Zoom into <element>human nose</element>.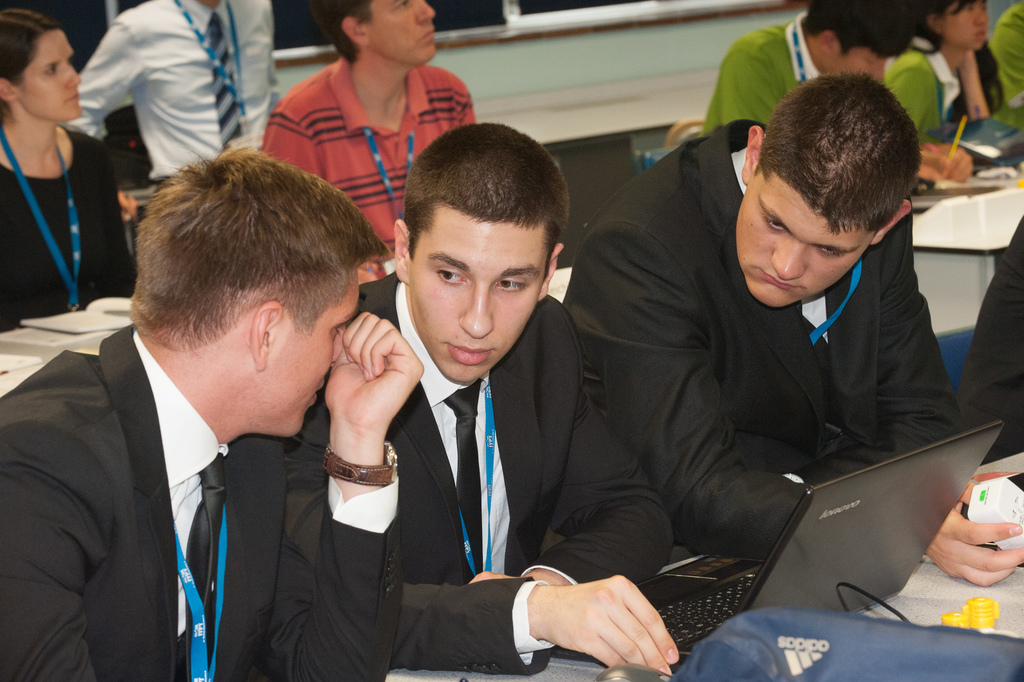
Zoom target: region(457, 284, 494, 339).
